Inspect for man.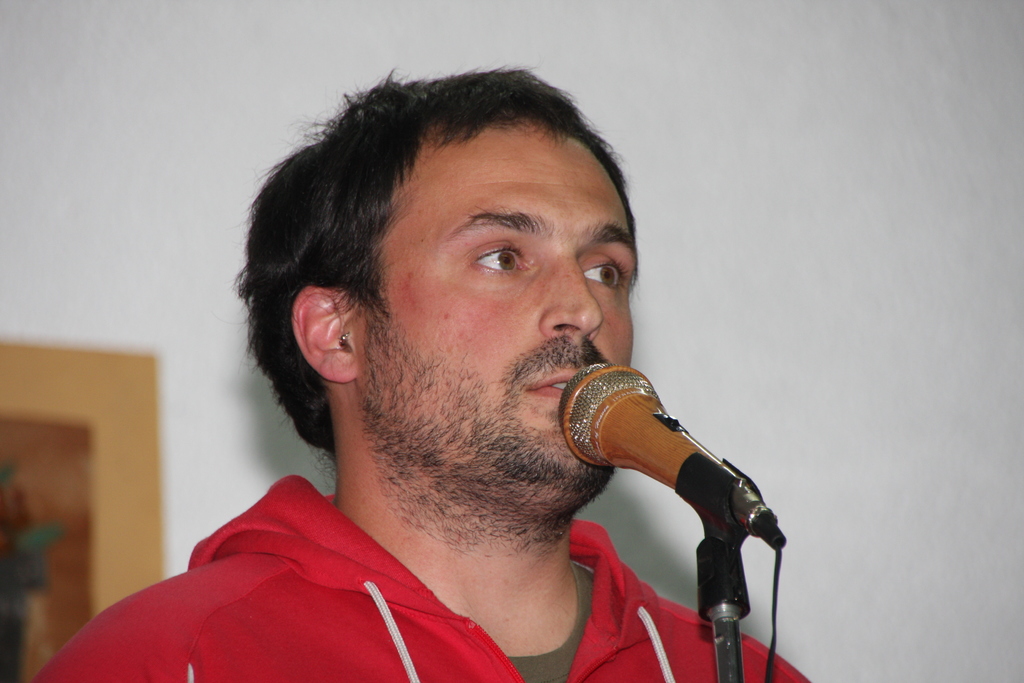
Inspection: box=[33, 63, 829, 682].
